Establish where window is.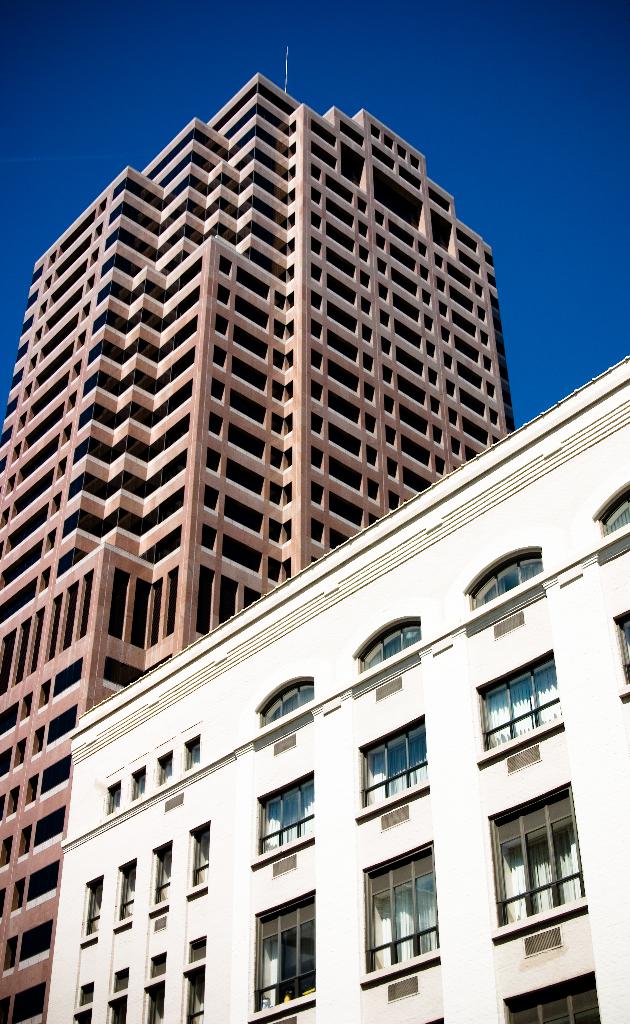
Established at 220 573 237 624.
